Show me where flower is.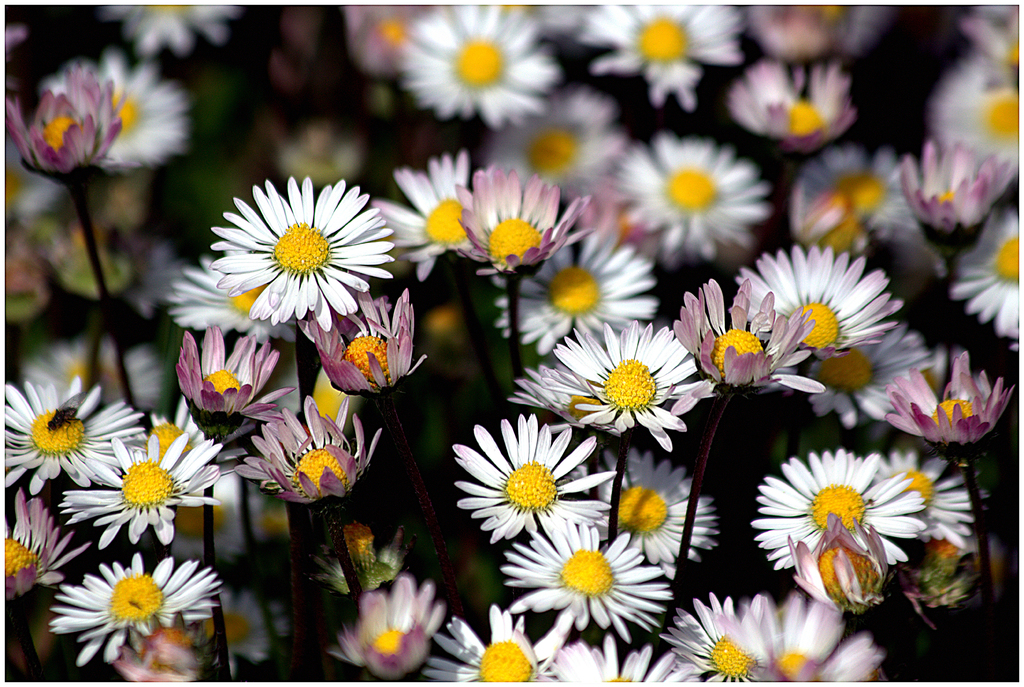
flower is at rect(174, 322, 288, 430).
